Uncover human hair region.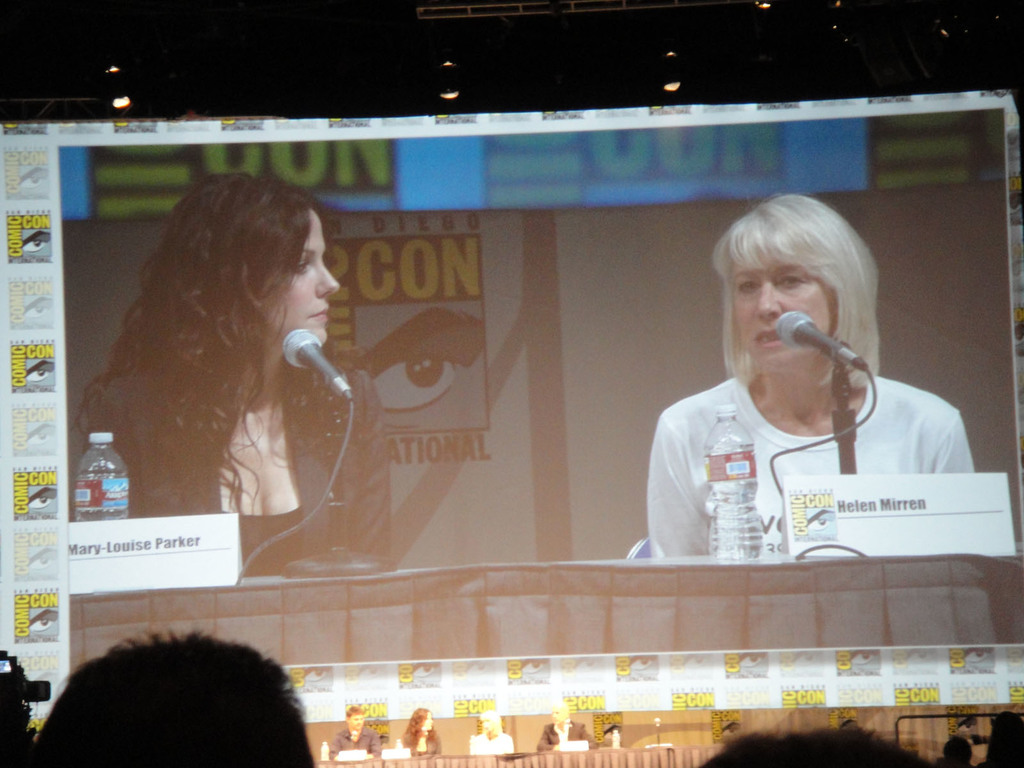
Uncovered: [x1=402, y1=701, x2=443, y2=751].
